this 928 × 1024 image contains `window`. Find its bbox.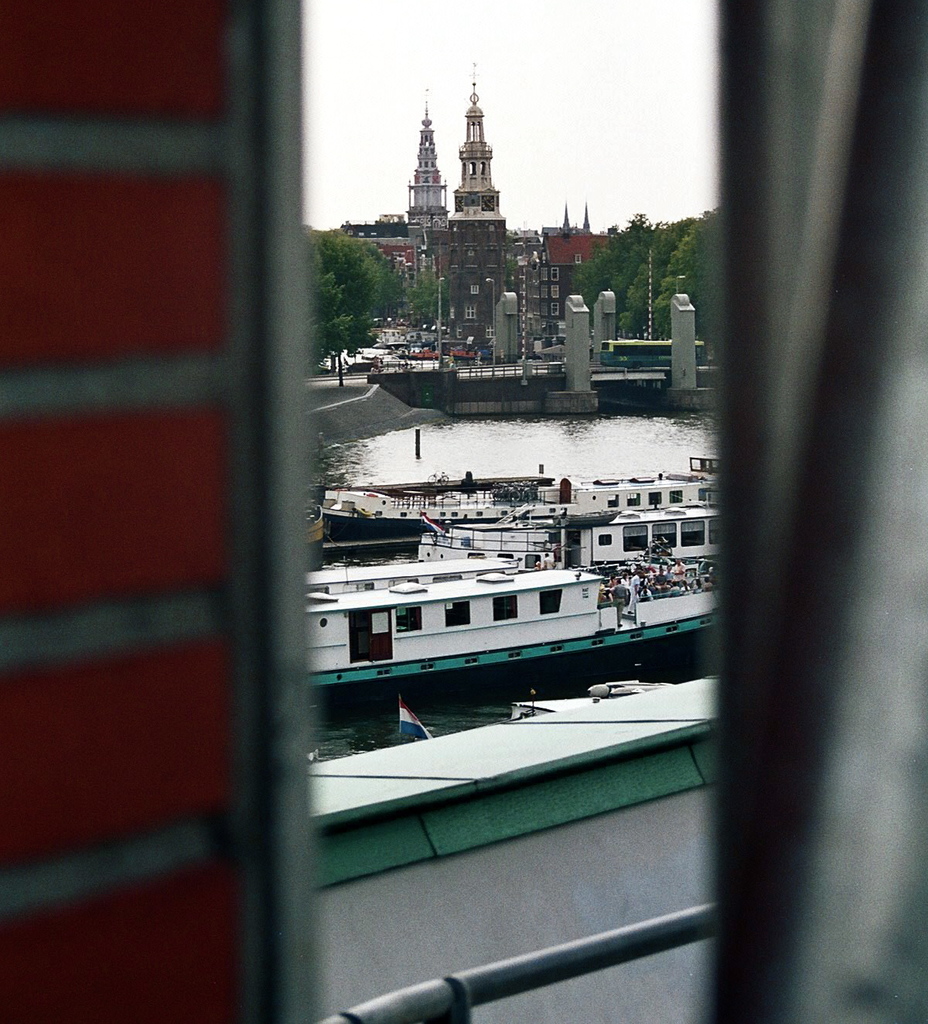
left=622, top=518, right=650, bottom=551.
